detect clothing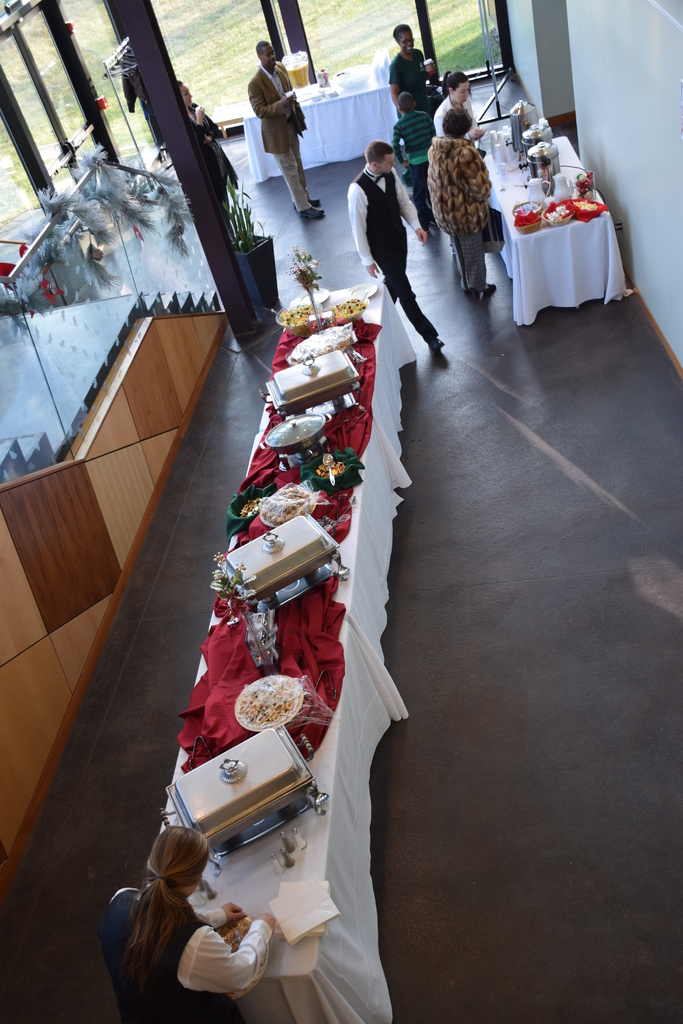
(left=442, top=92, right=481, bottom=165)
